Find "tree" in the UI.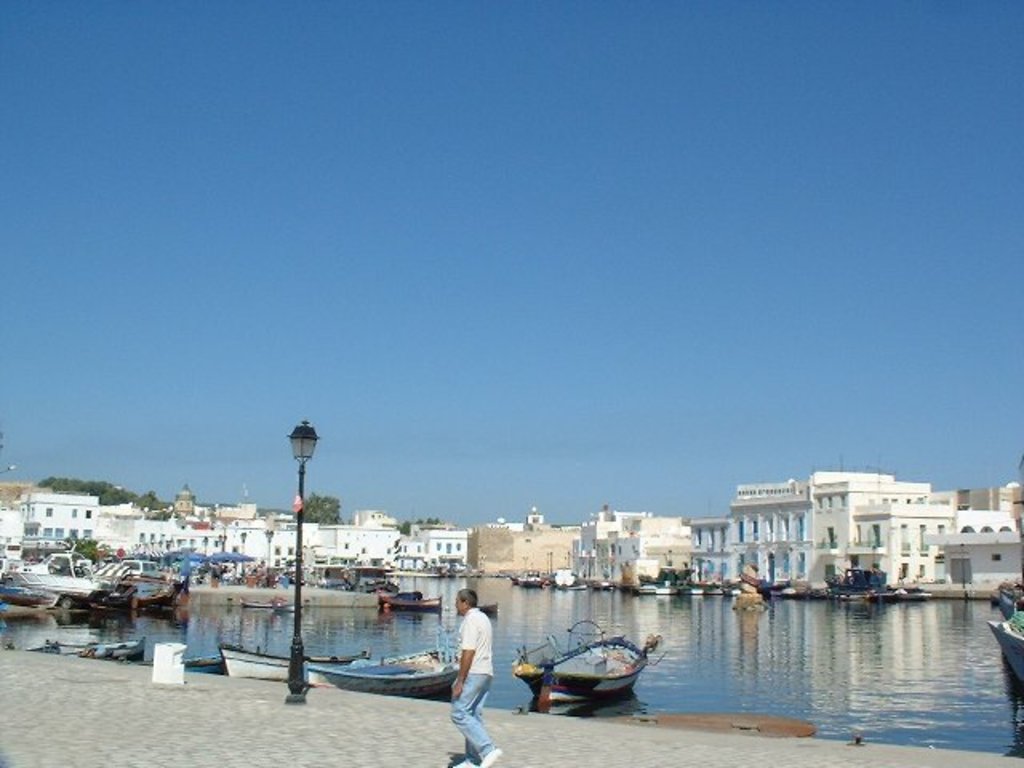
UI element at x1=298 y1=491 x2=347 y2=523.
